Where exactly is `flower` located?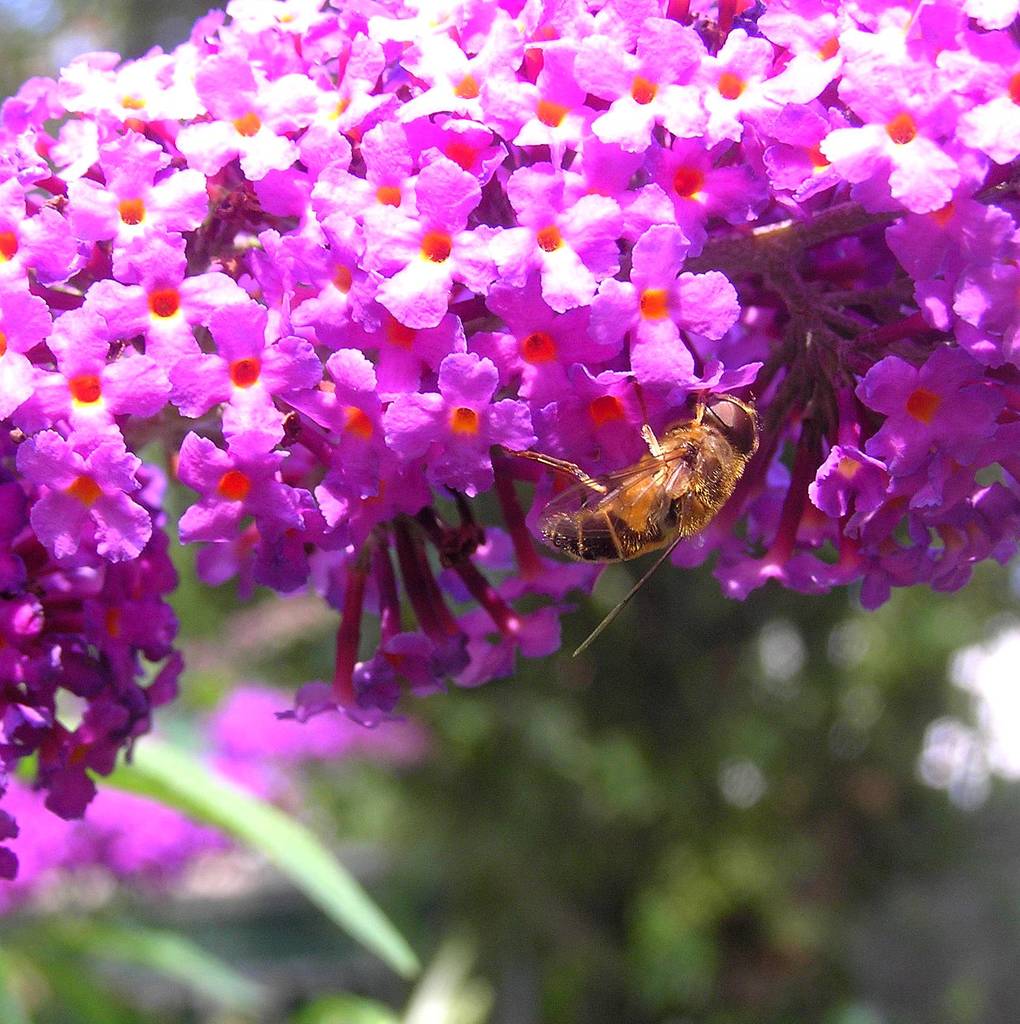
Its bounding box is [169, 301, 317, 459].
